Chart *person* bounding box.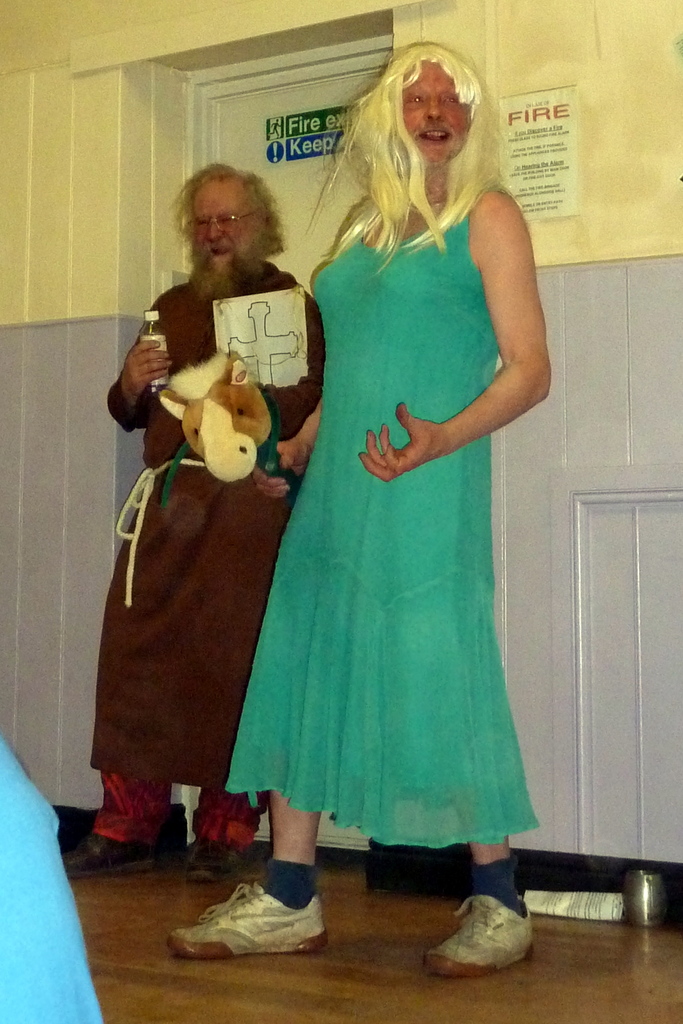
Charted: region(0, 739, 105, 1023).
